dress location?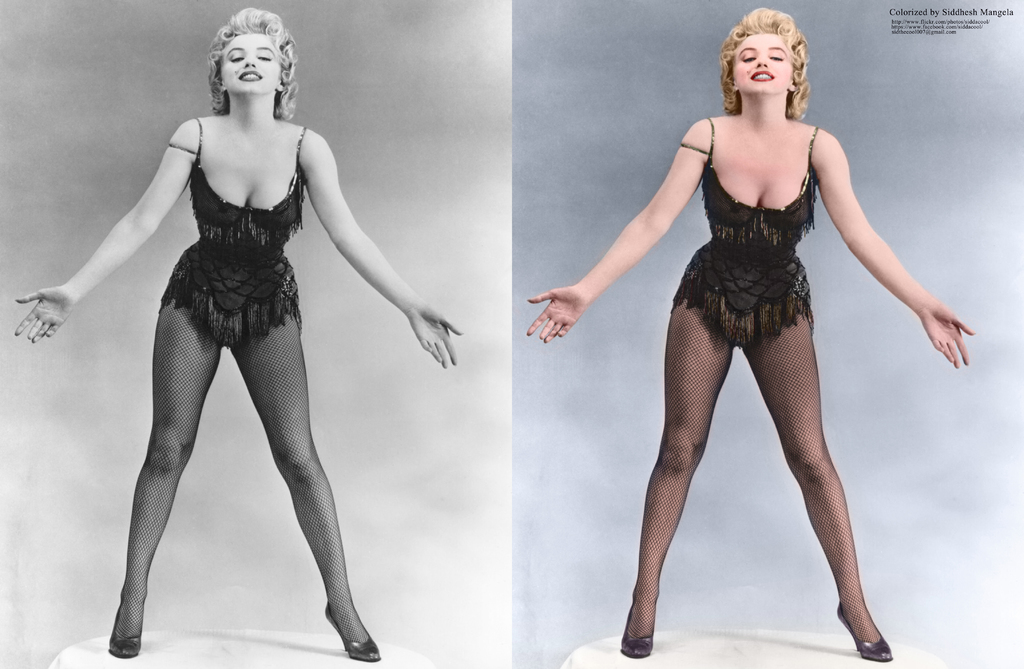
box(164, 120, 303, 349)
